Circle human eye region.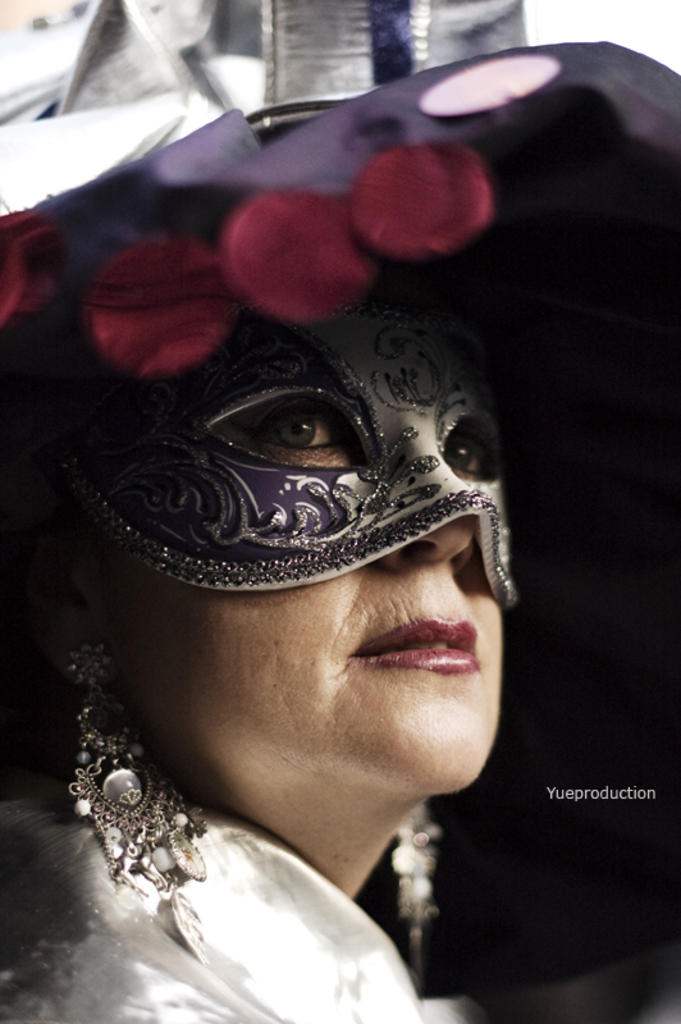
Region: left=443, top=421, right=494, bottom=484.
